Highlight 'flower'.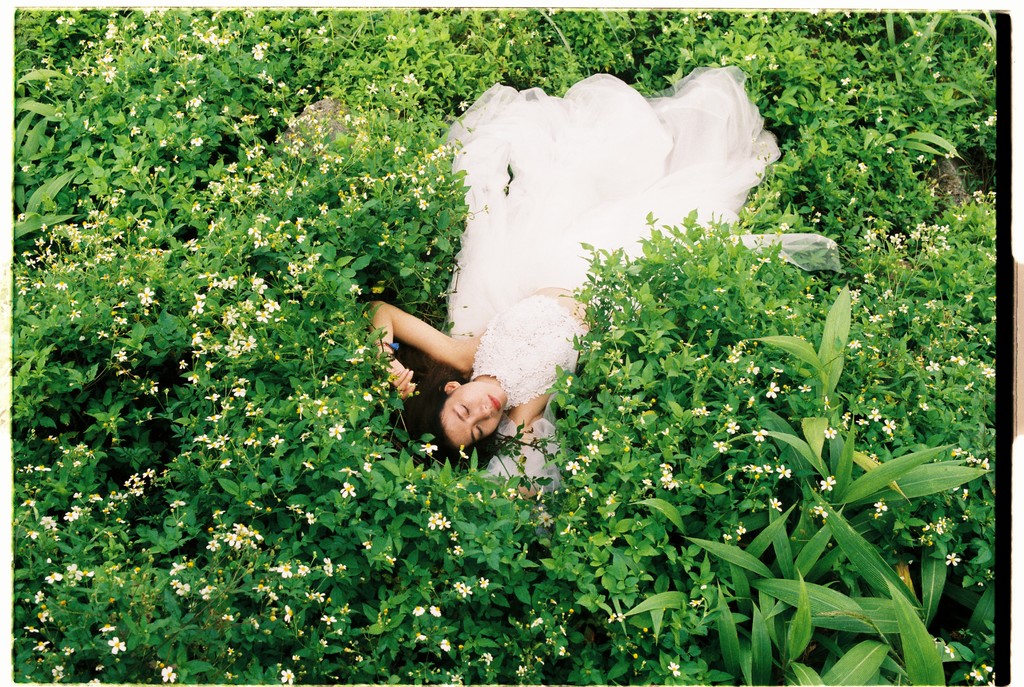
Highlighted region: {"x1": 243, "y1": 133, "x2": 296, "y2": 139}.
